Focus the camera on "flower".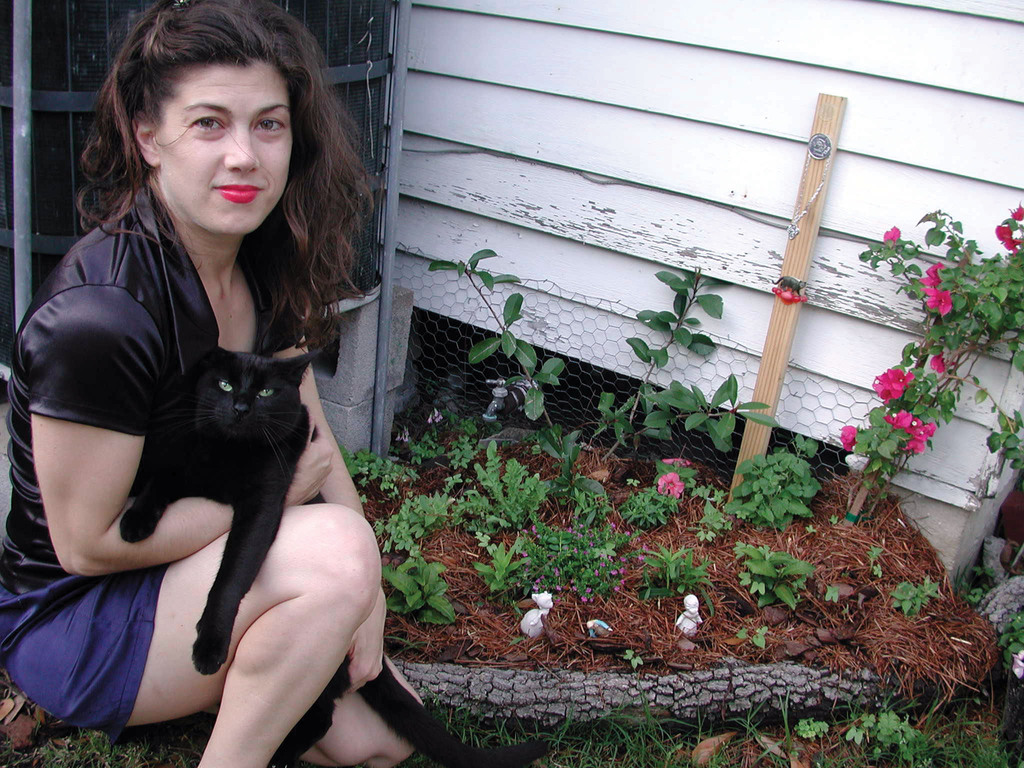
Focus region: bbox=(838, 424, 858, 451).
